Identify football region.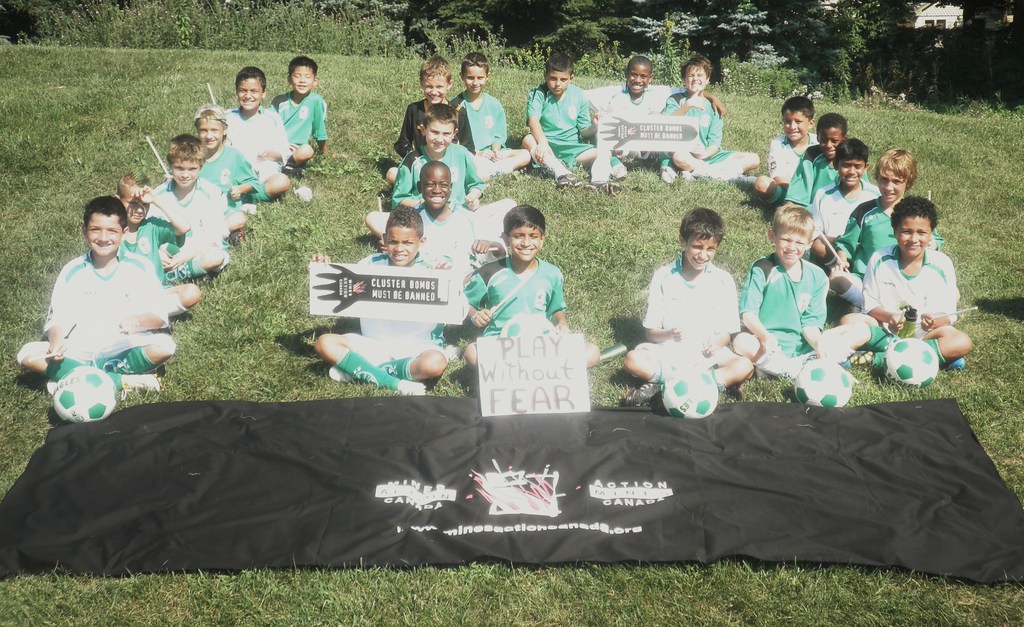
Region: (x1=46, y1=365, x2=118, y2=421).
